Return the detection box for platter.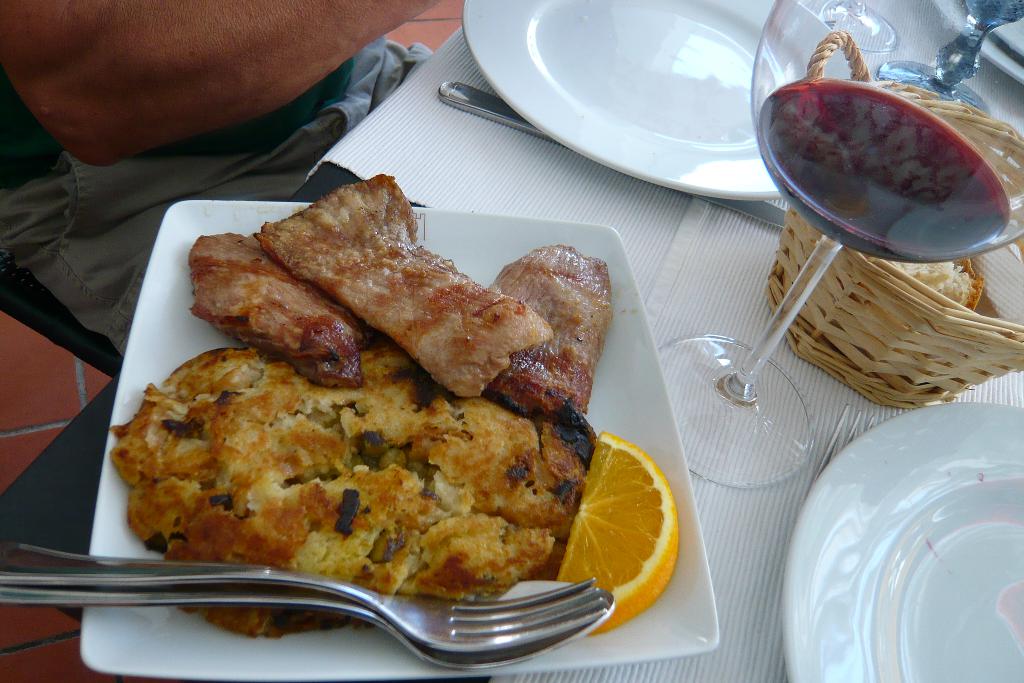
pyautogui.locateOnScreen(463, 0, 856, 202).
